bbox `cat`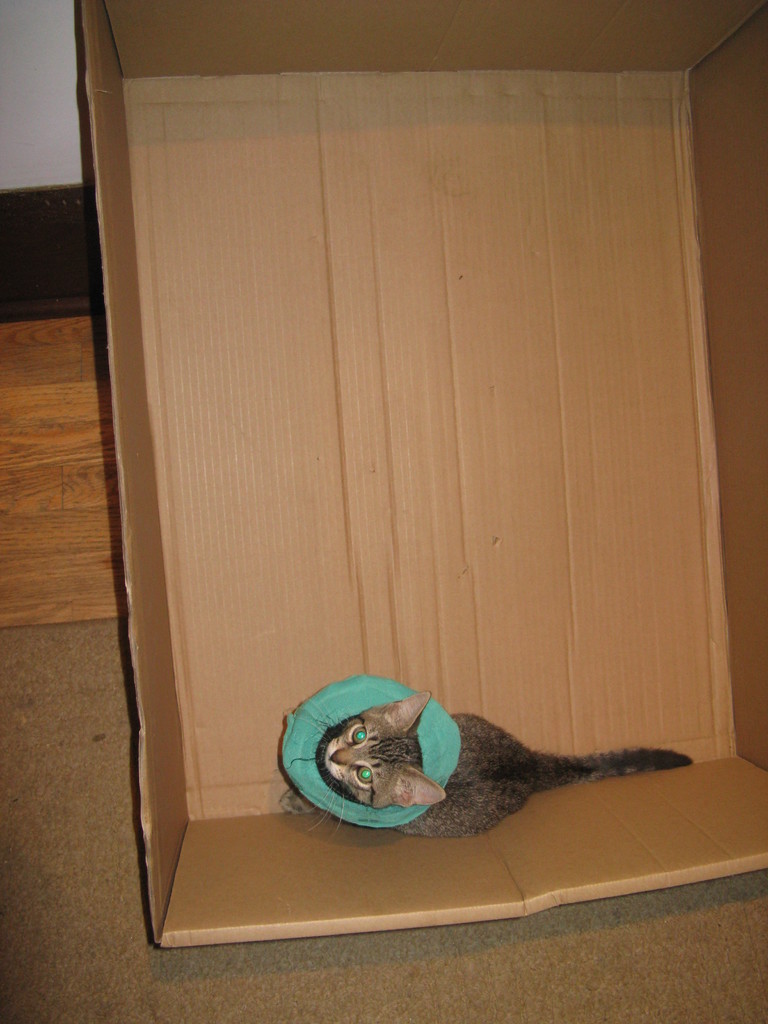
detection(282, 695, 701, 840)
